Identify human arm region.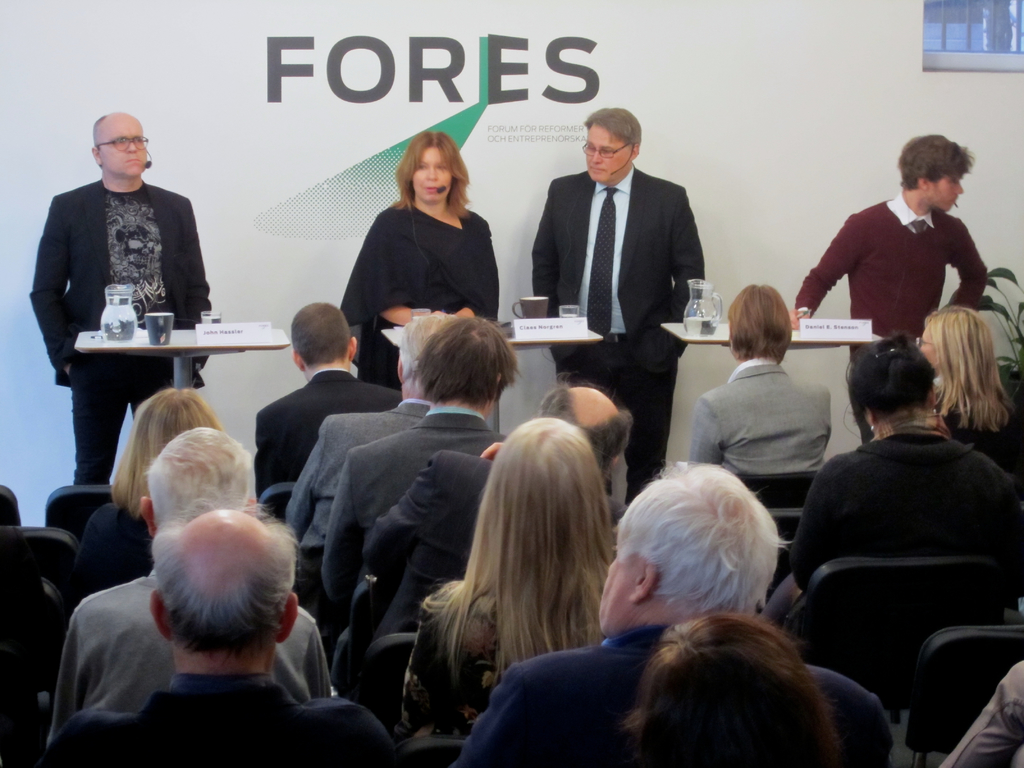
Region: 187, 214, 212, 373.
